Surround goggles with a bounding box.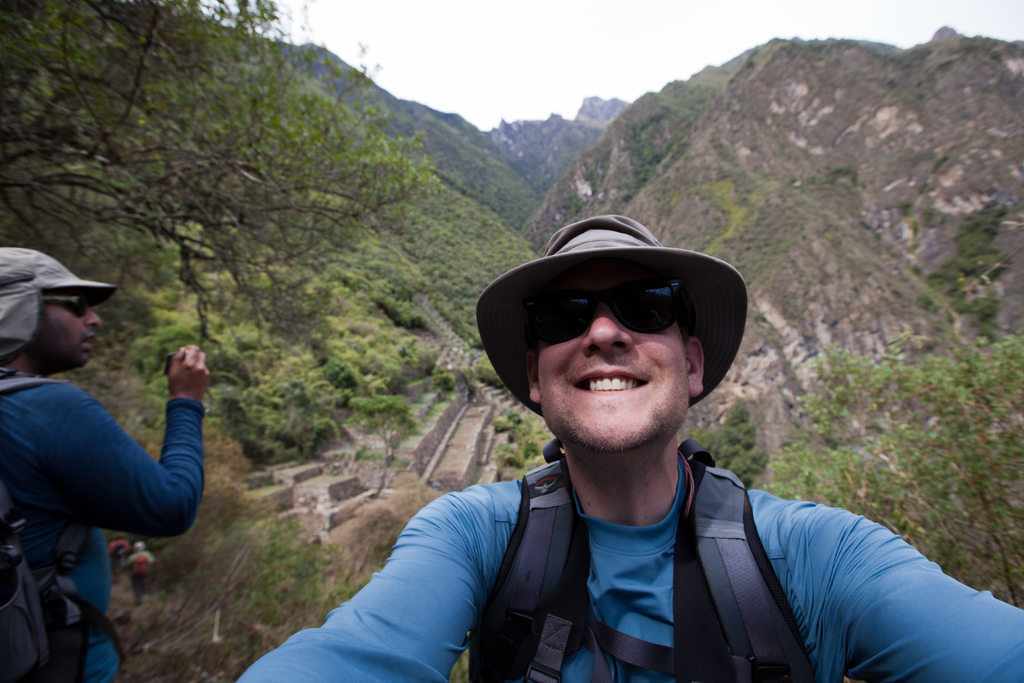
[39,293,89,317].
